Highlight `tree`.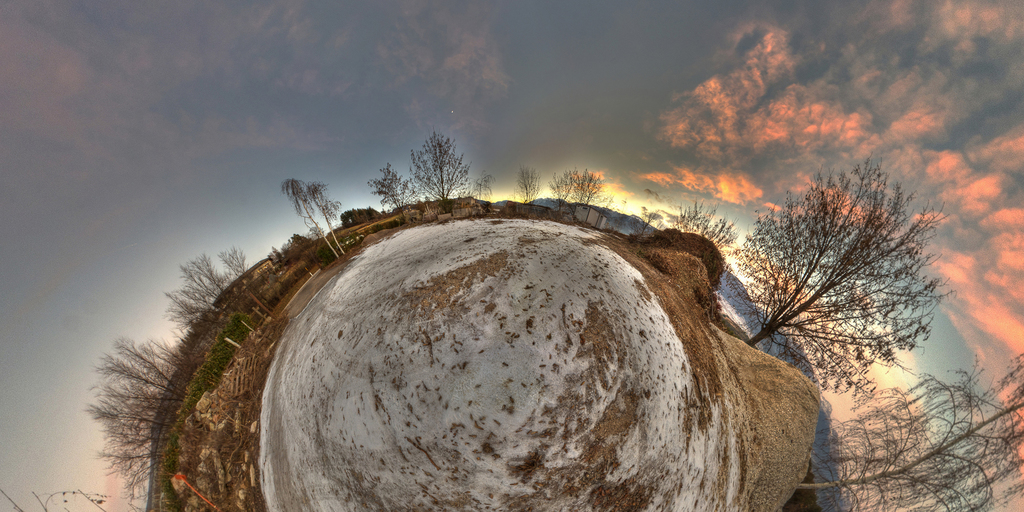
Highlighted region: 342, 211, 376, 227.
